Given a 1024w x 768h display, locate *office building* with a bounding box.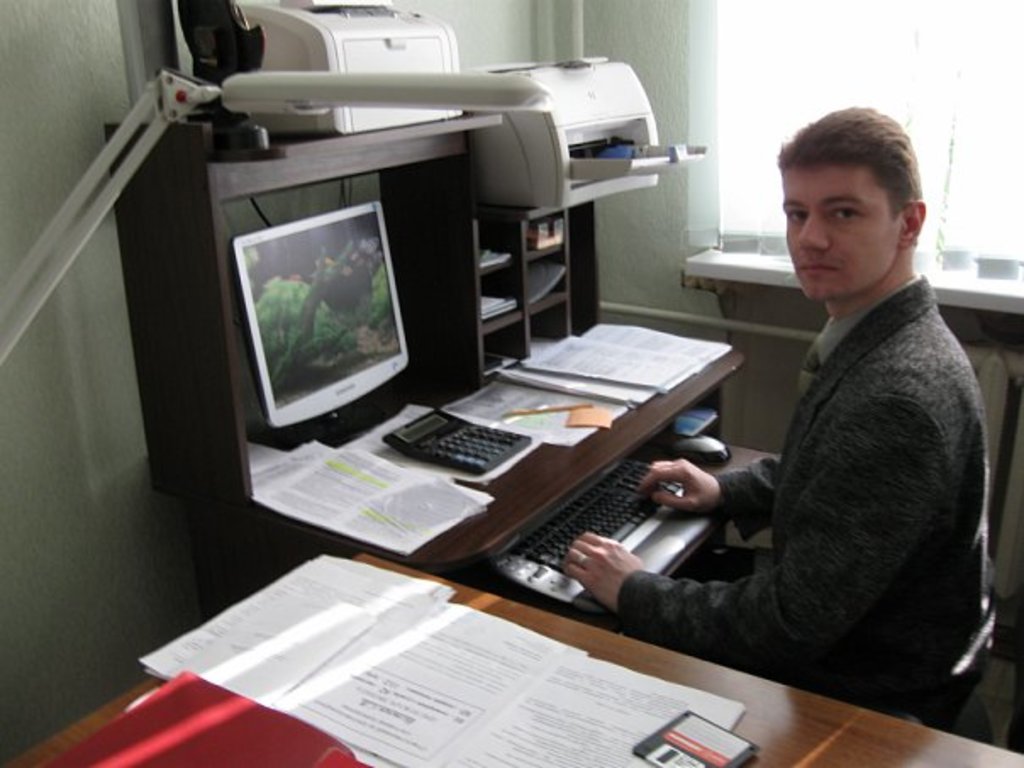
Located: 32, 0, 934, 767.
